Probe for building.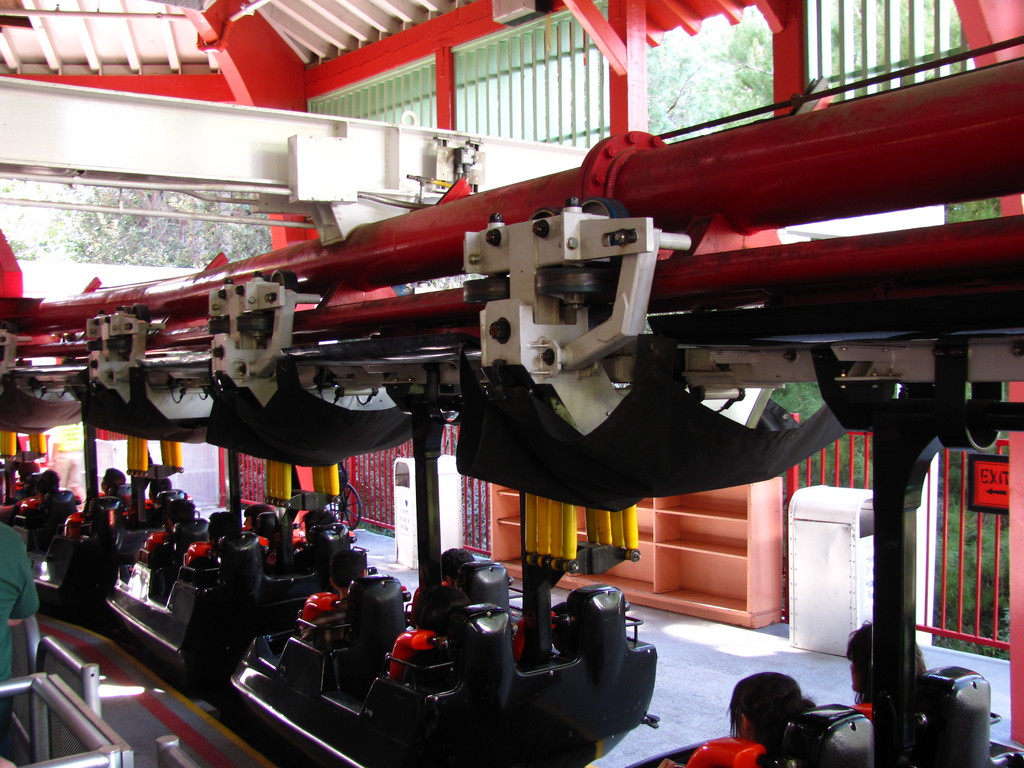
Probe result: Rect(0, 3, 1023, 767).
